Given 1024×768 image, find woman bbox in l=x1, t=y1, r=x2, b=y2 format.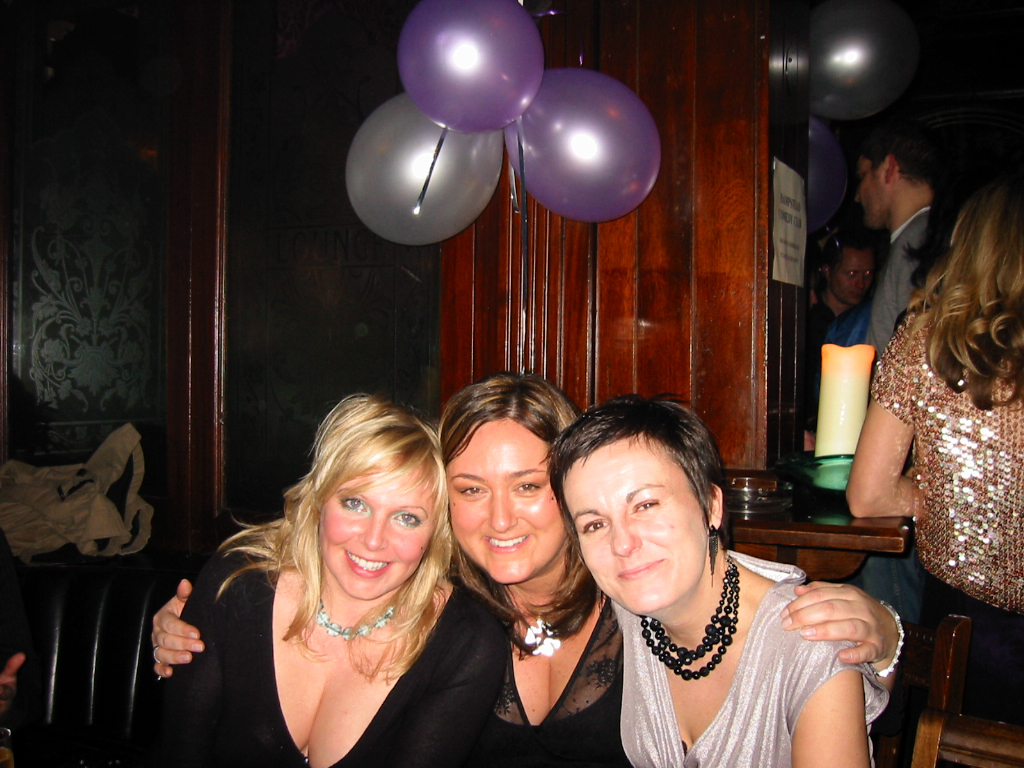
l=149, t=373, r=906, b=767.
